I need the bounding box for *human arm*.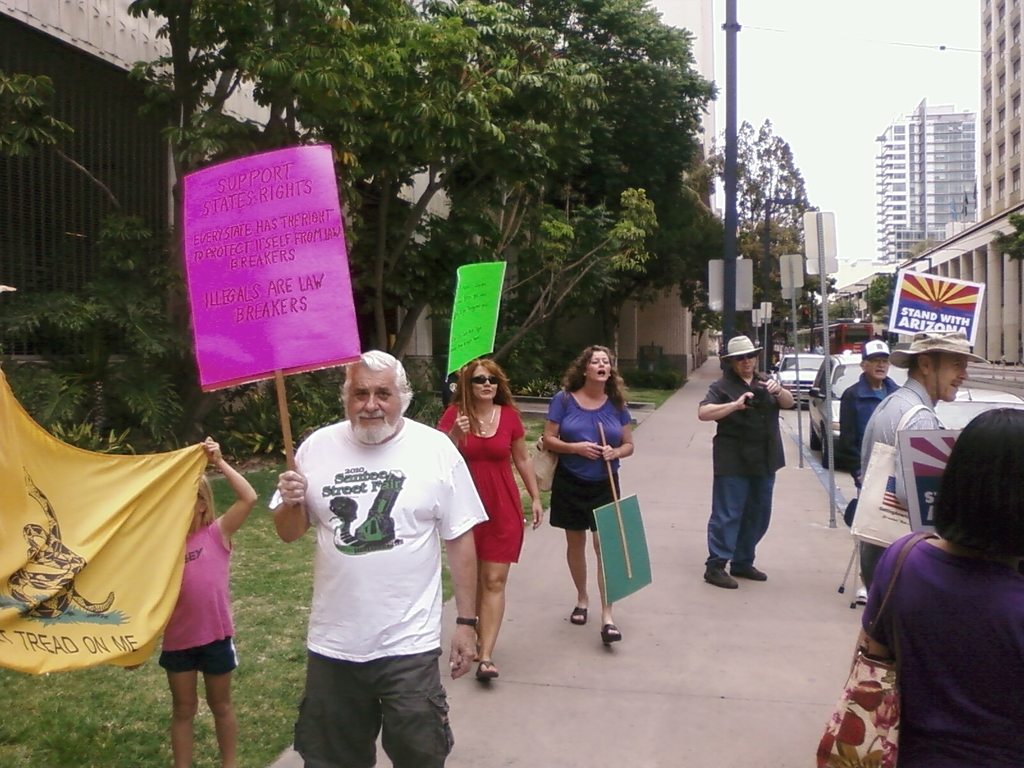
Here it is: (843, 388, 867, 487).
